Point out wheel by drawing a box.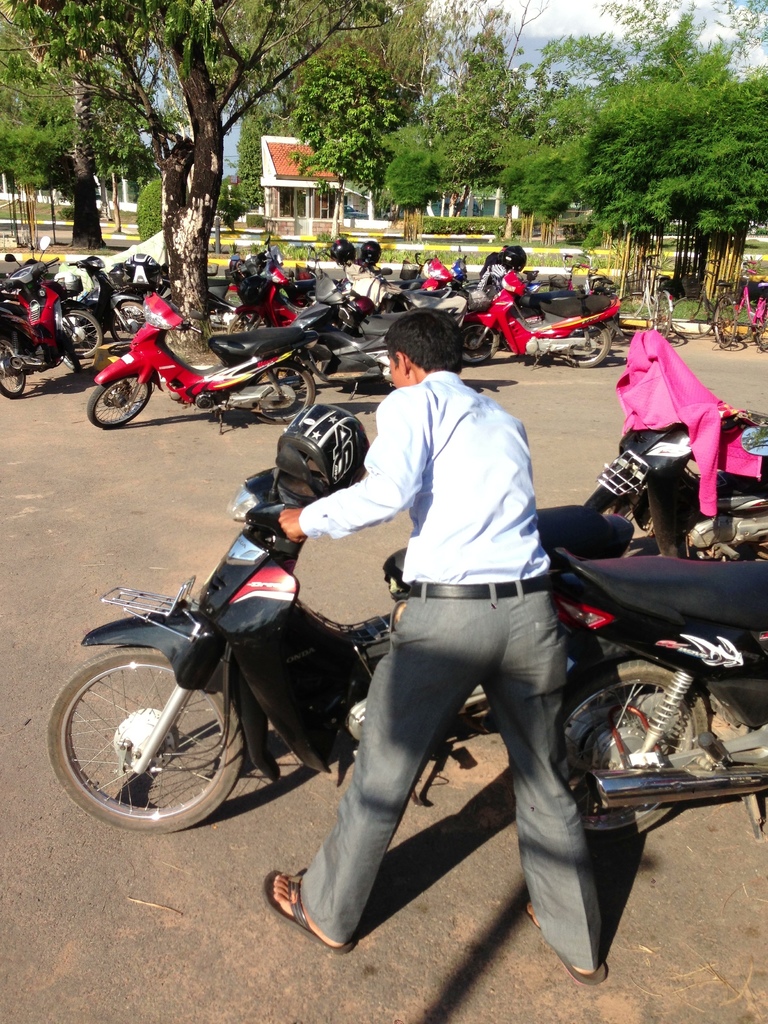
x1=61, y1=310, x2=102, y2=359.
